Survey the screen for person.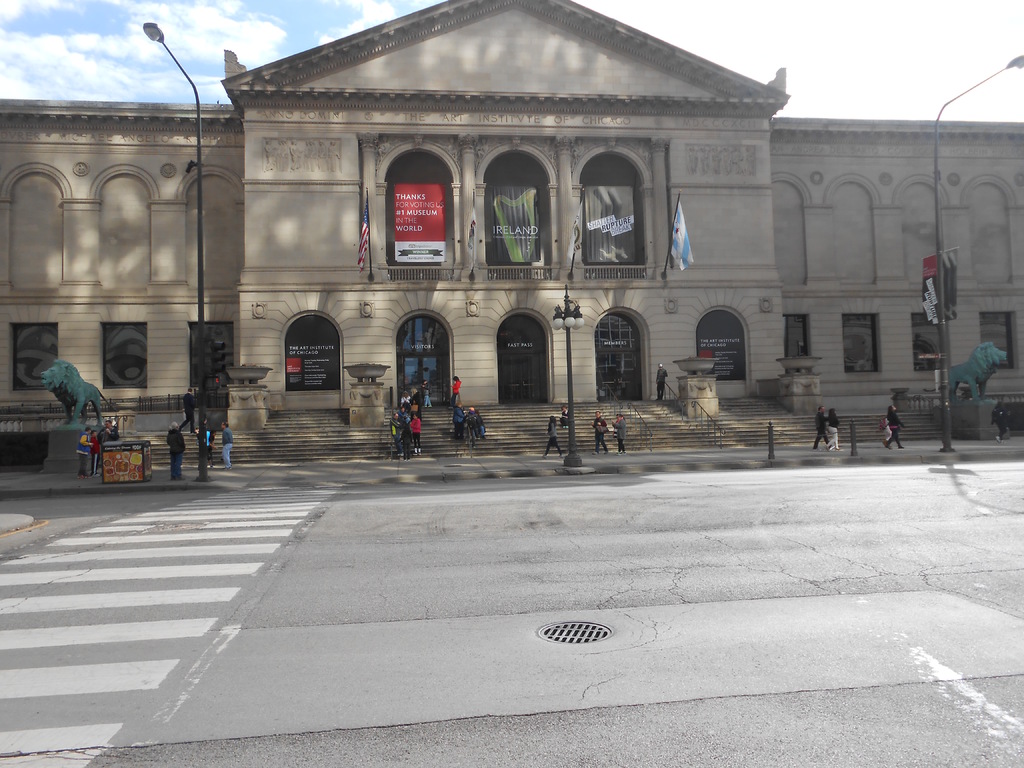
Survey found: select_region(77, 426, 92, 482).
